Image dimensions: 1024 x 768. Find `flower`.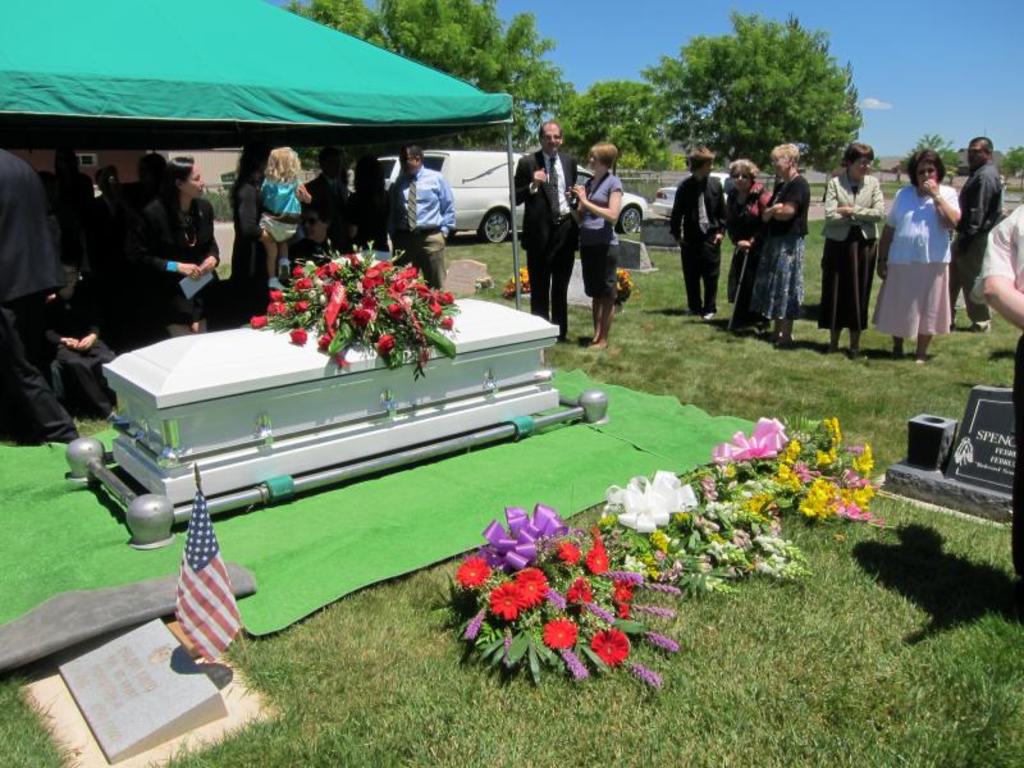
locate(607, 477, 685, 563).
